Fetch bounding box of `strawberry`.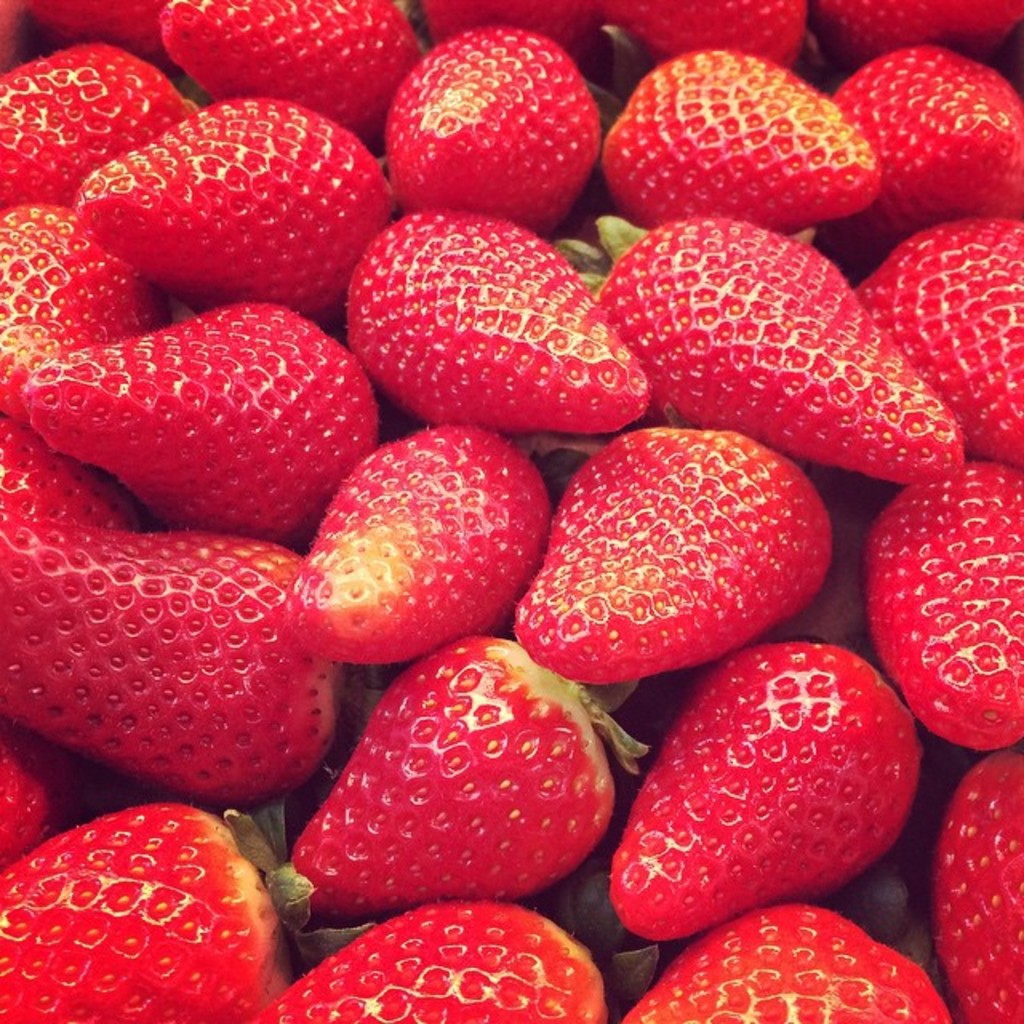
Bbox: (left=253, top=902, right=654, bottom=1022).
